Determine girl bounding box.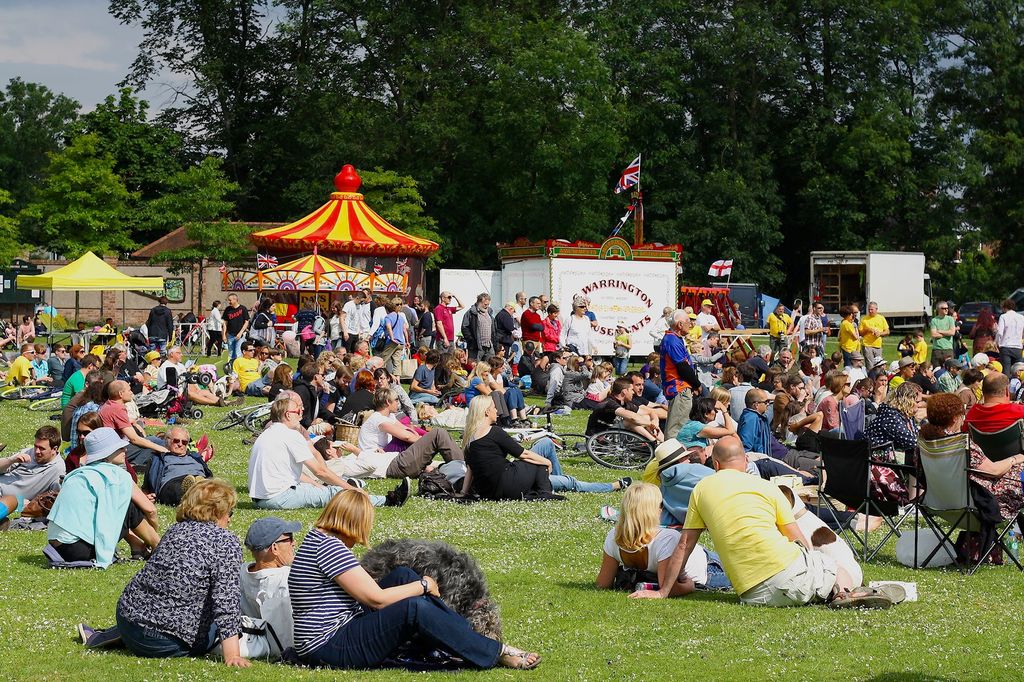
Determined: crop(852, 380, 872, 403).
